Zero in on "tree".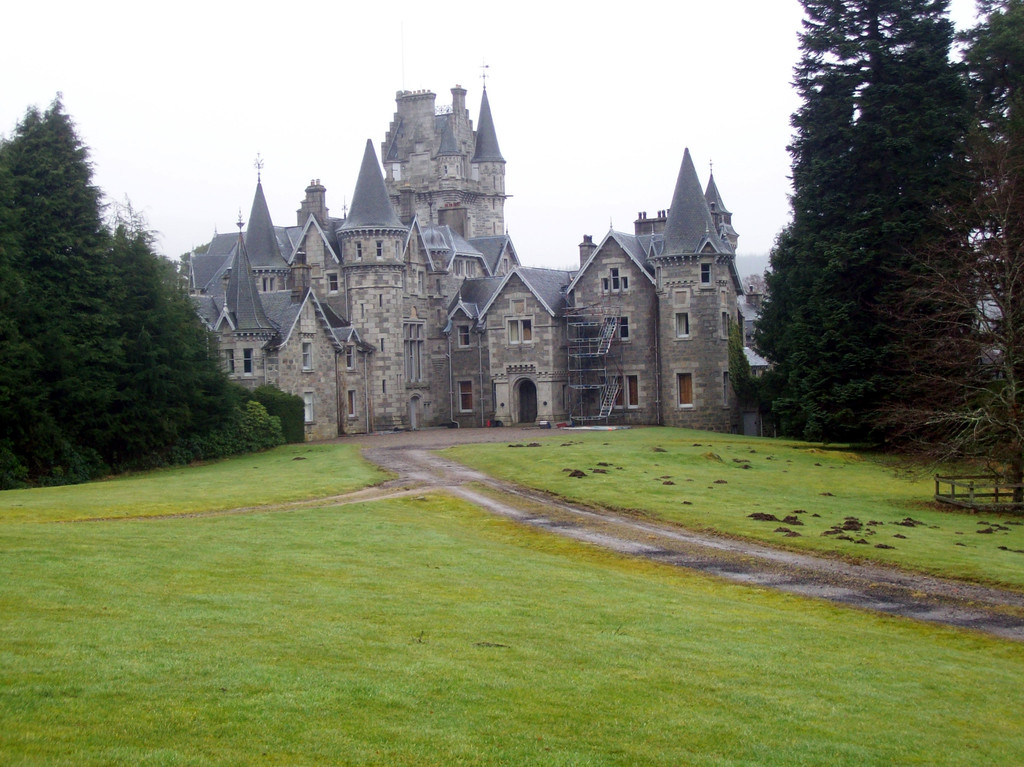
Zeroed in: crop(796, 0, 979, 460).
